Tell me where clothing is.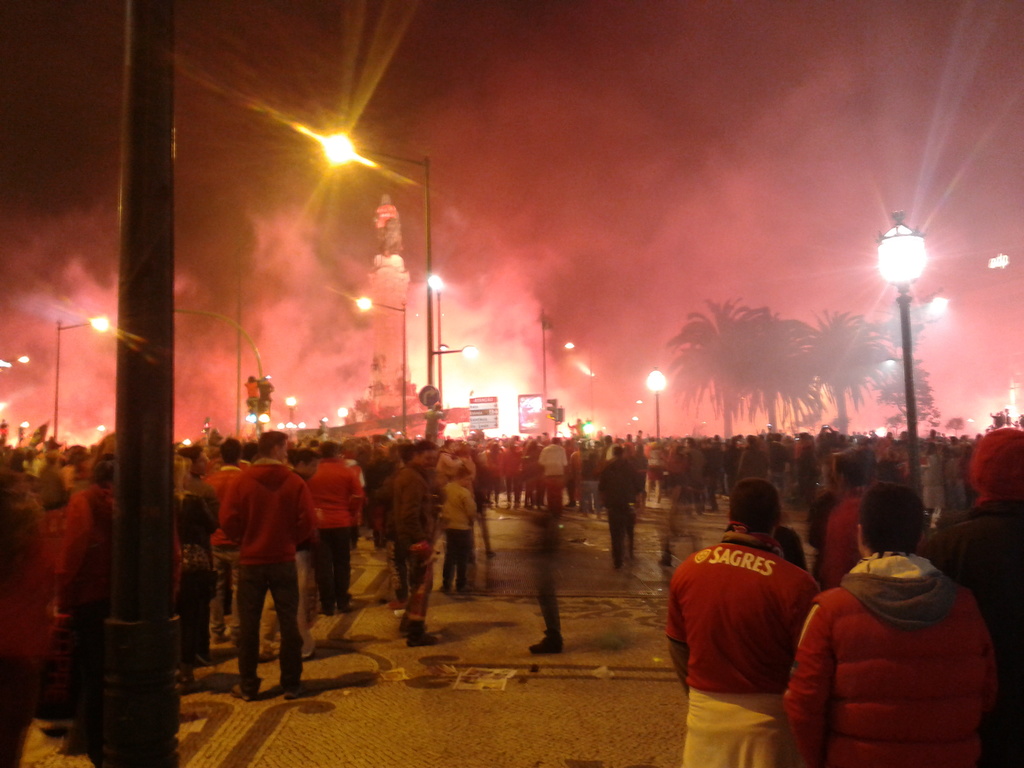
clothing is at crop(312, 529, 348, 607).
